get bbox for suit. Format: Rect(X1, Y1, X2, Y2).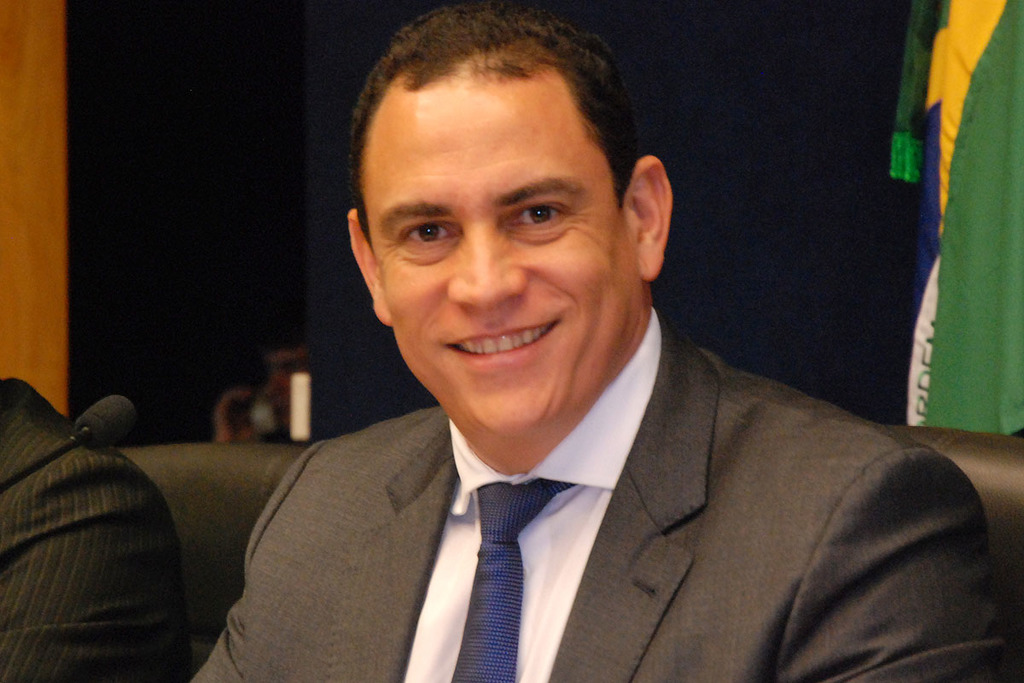
Rect(172, 387, 931, 664).
